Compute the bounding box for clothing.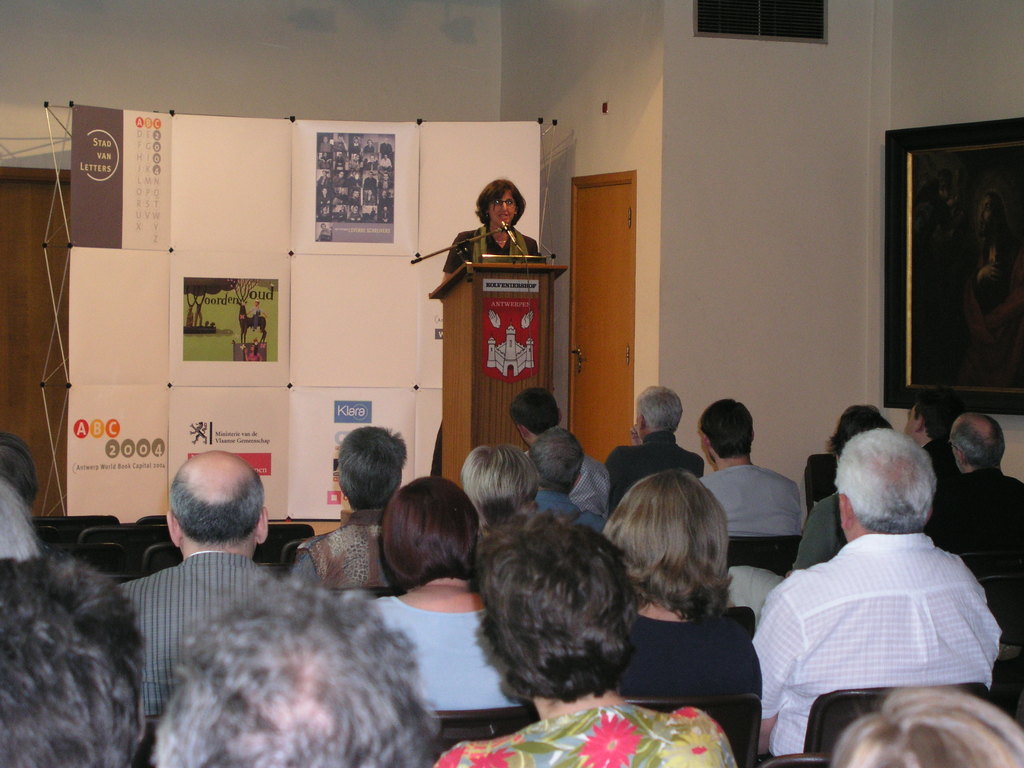
rect(921, 465, 1023, 549).
